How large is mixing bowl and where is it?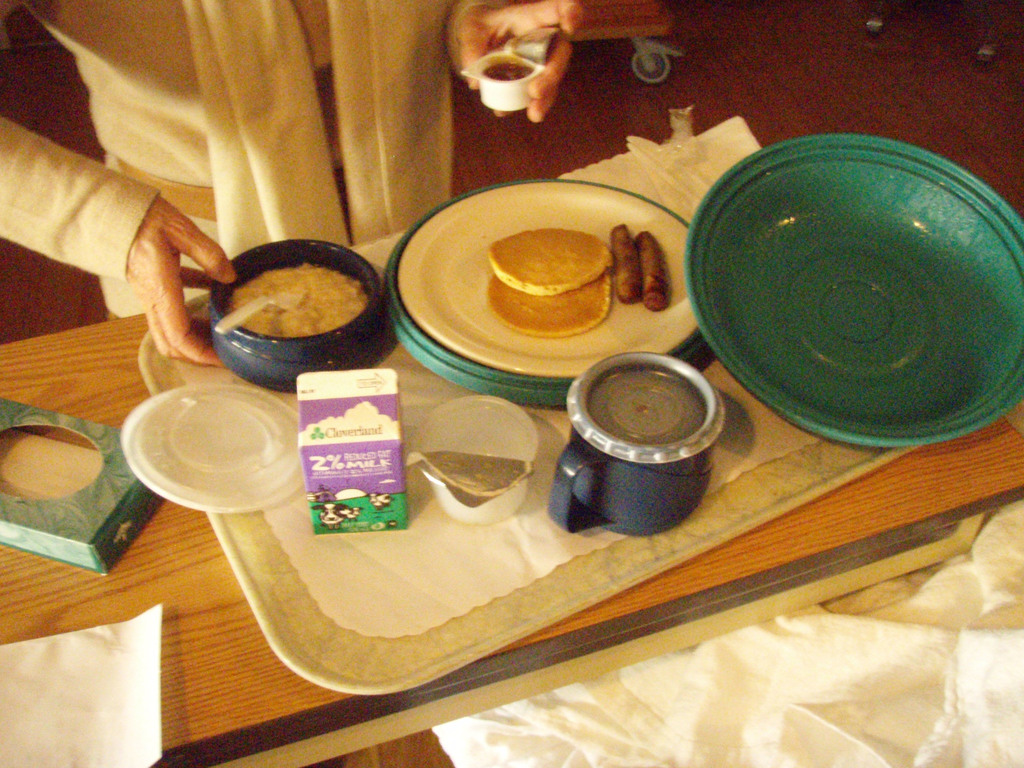
Bounding box: locate(687, 127, 1020, 458).
